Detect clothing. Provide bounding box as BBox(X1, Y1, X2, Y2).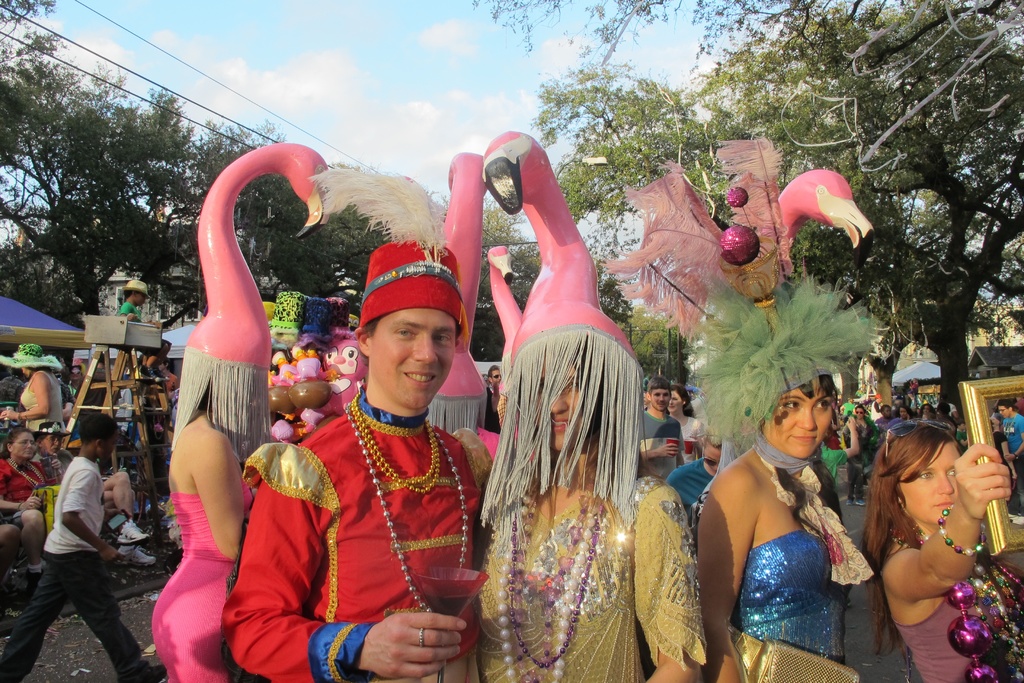
BBox(470, 475, 705, 682).
